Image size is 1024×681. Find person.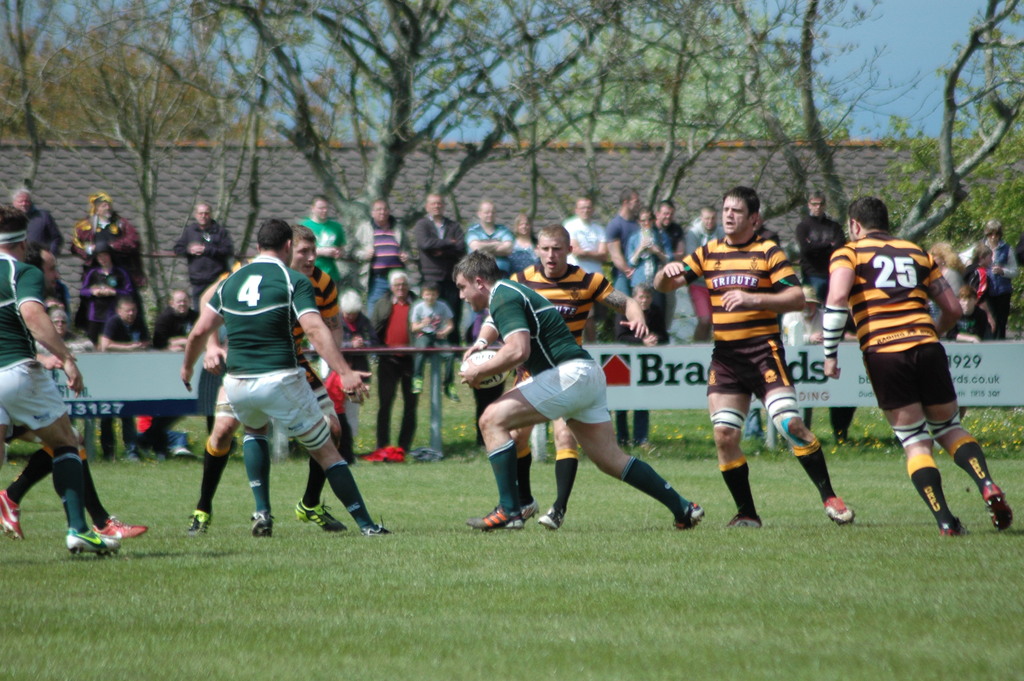
[61,184,148,296].
